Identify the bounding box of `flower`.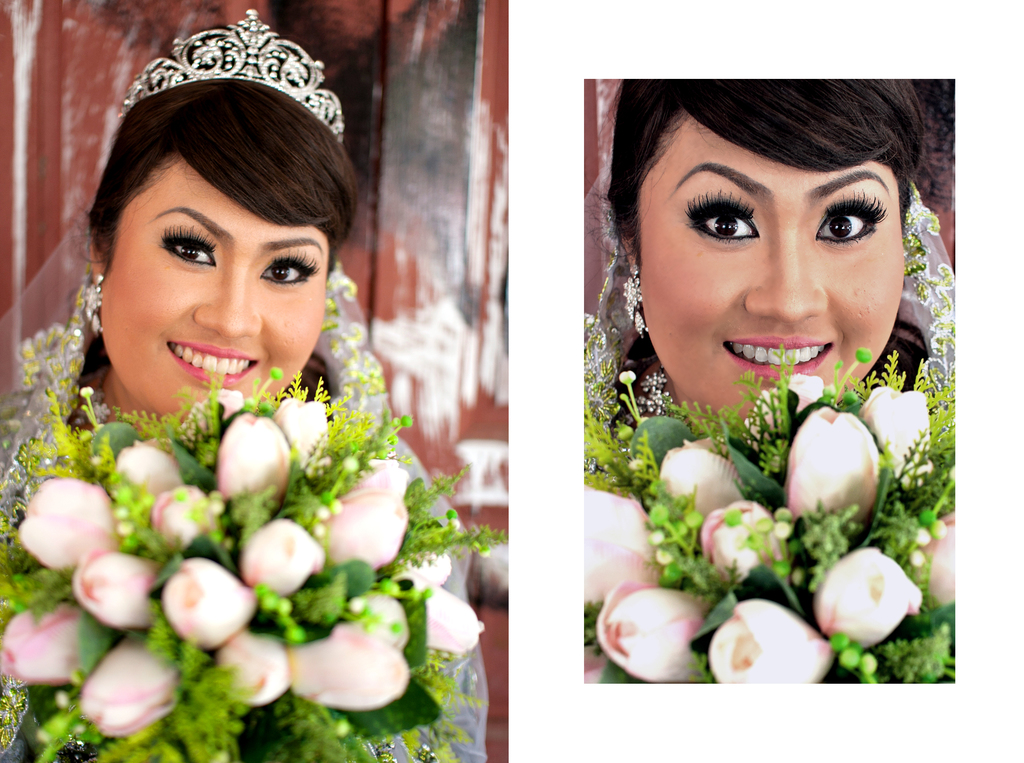
pyautogui.locateOnScreen(285, 626, 406, 714).
